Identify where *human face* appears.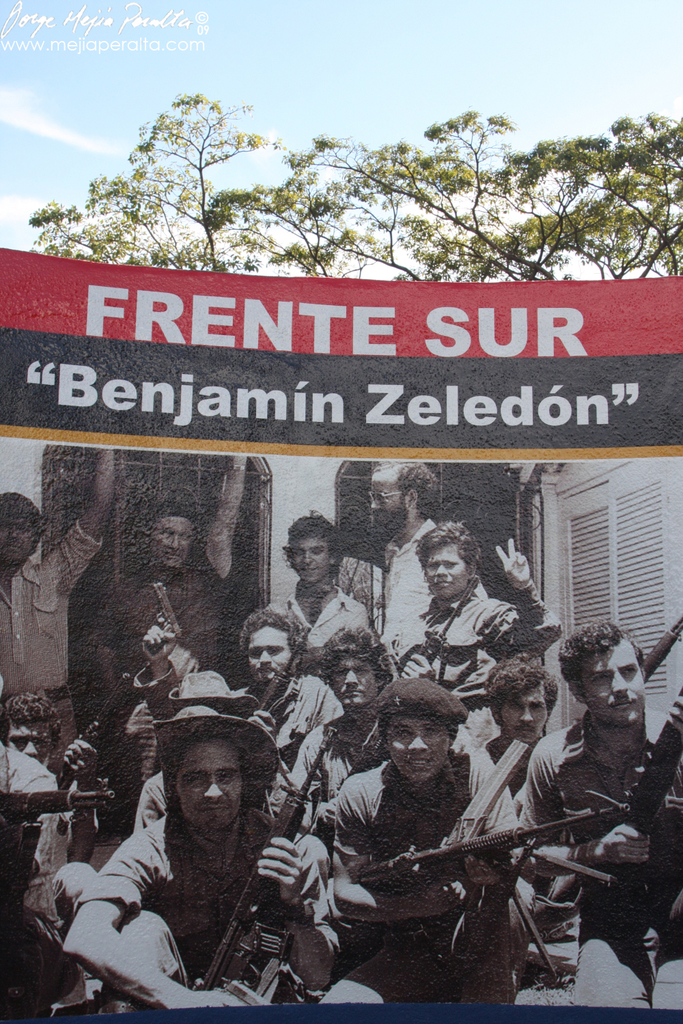
Appears at select_region(3, 720, 72, 776).
